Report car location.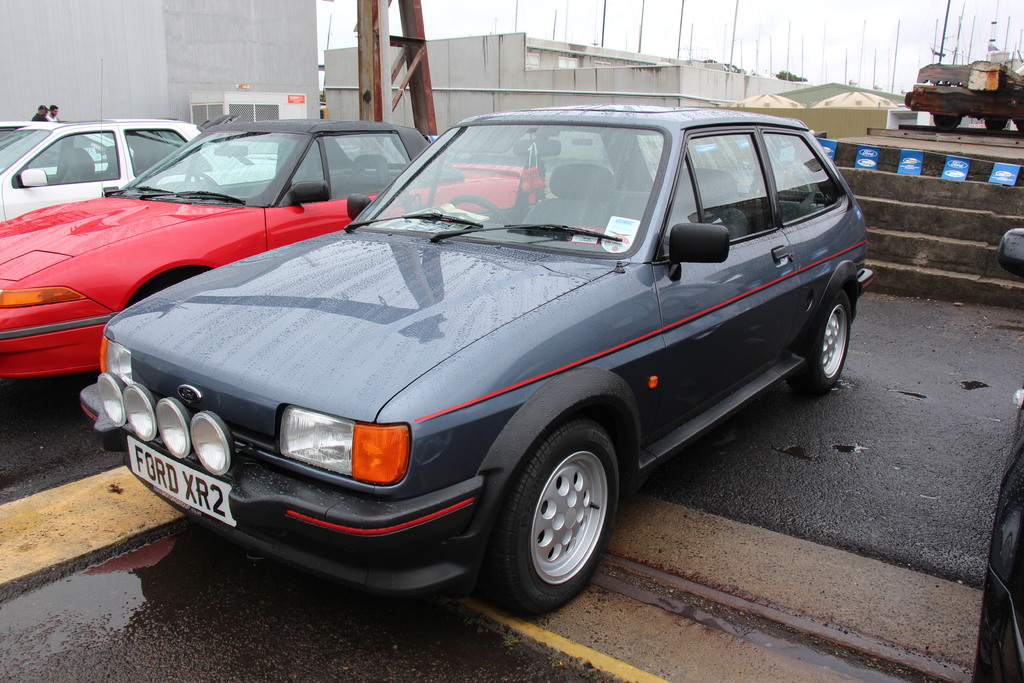
Report: crop(0, 122, 541, 384).
